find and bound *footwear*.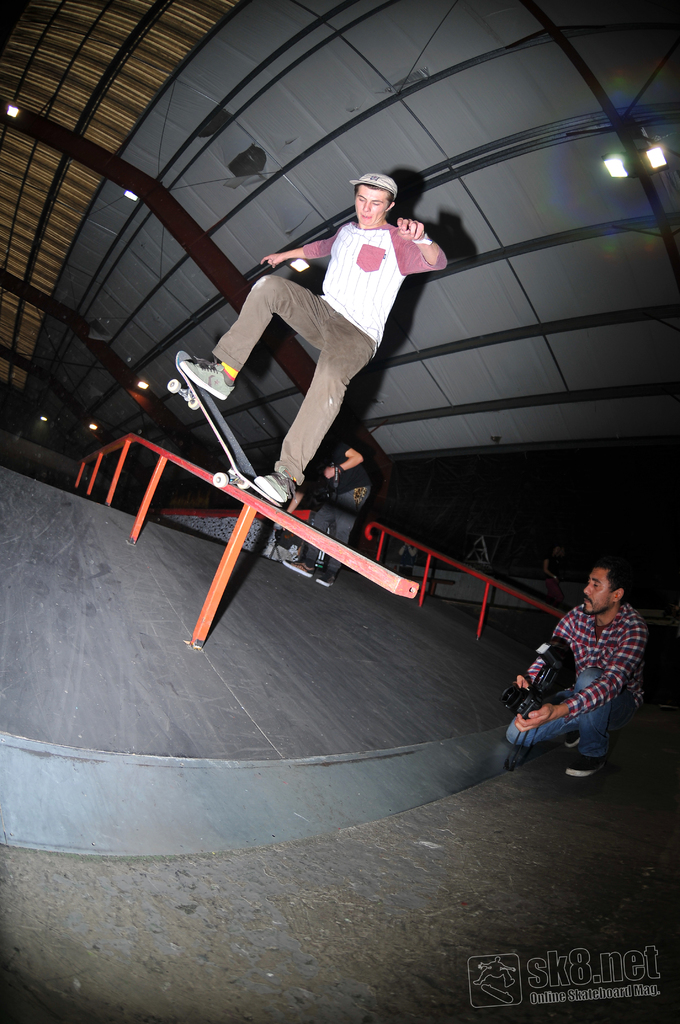
Bound: Rect(180, 356, 234, 401).
